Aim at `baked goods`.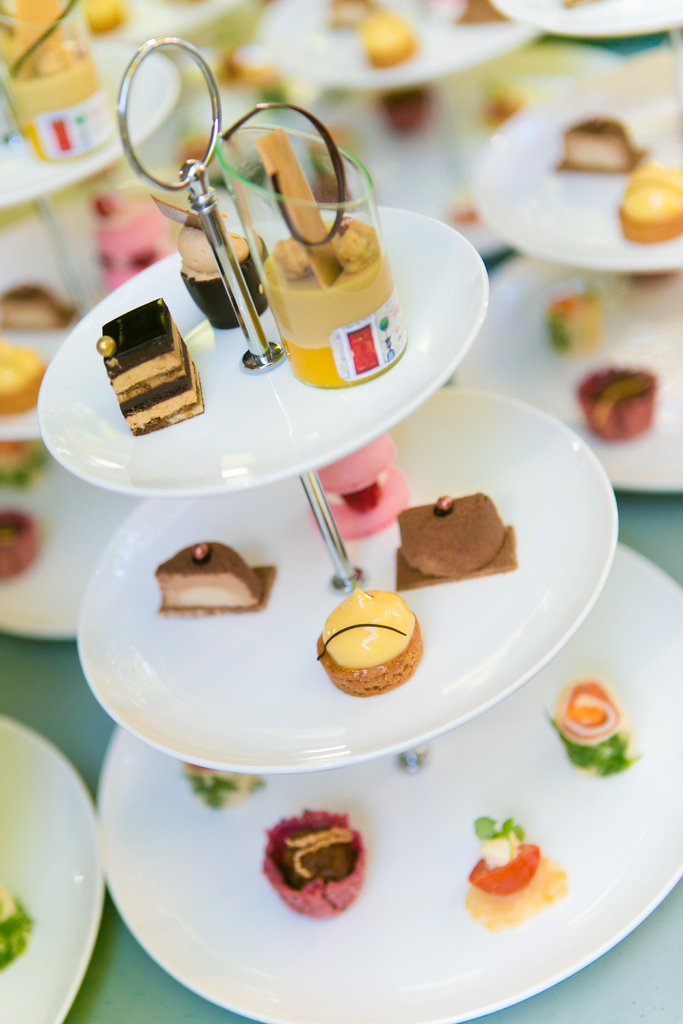
Aimed at (150,540,274,609).
